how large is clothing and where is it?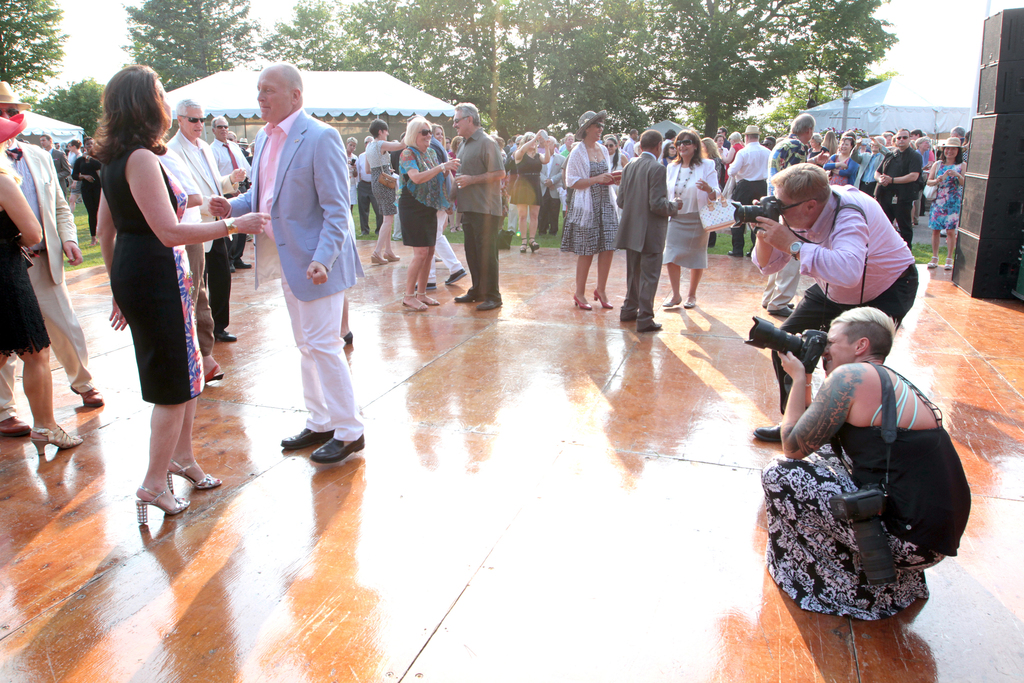
Bounding box: [left=660, top=158, right=724, bottom=266].
